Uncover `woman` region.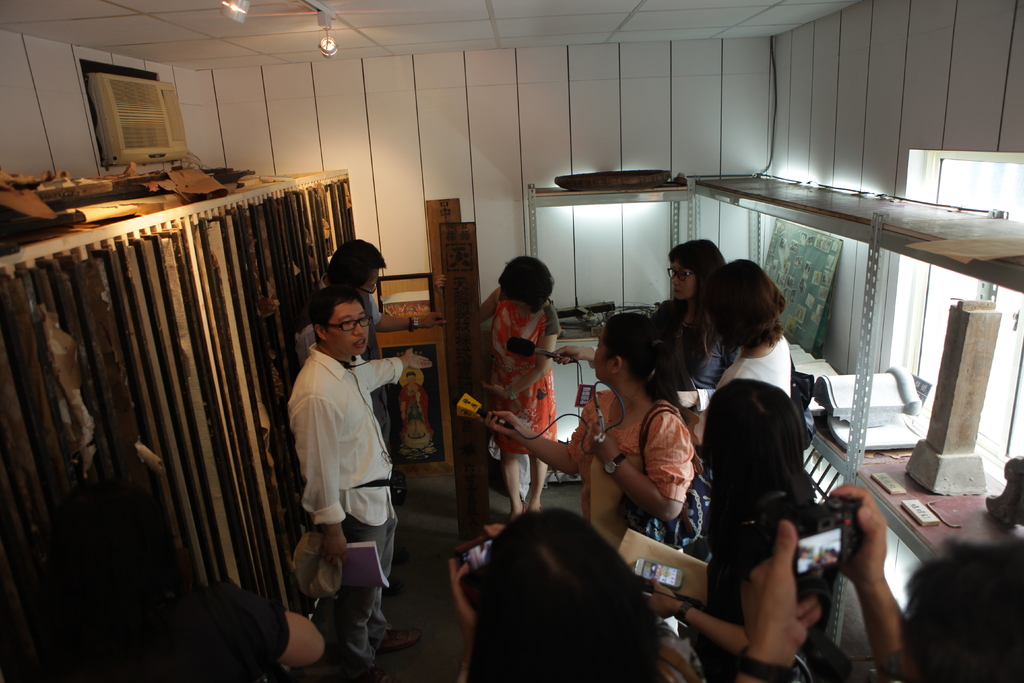
Uncovered: 640 377 824 668.
